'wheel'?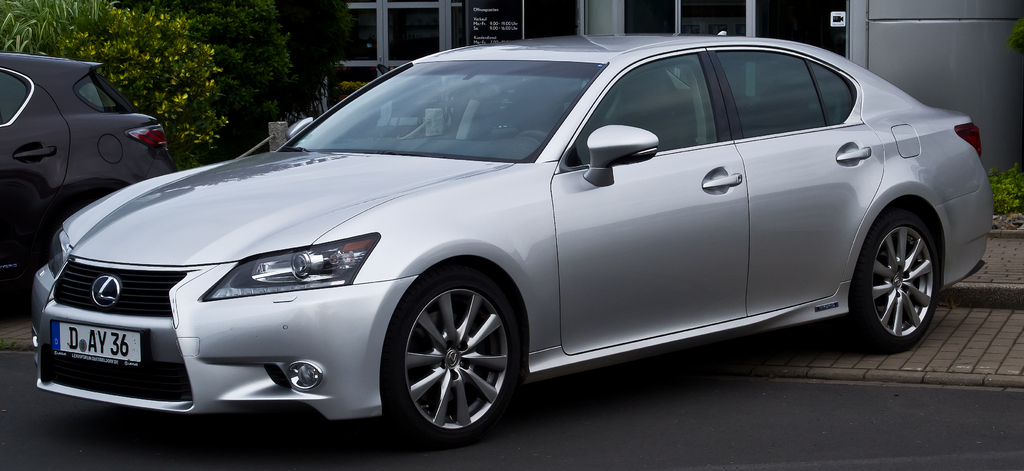
[x1=388, y1=261, x2=524, y2=443]
